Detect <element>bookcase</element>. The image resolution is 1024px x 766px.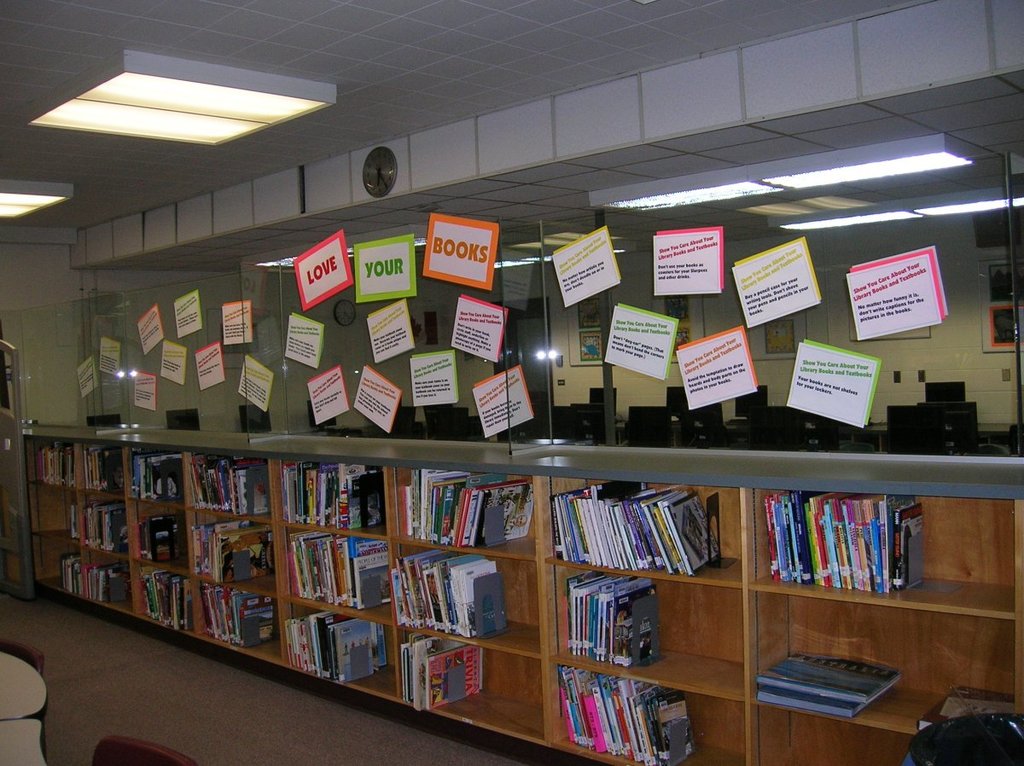
[16,414,1023,765].
